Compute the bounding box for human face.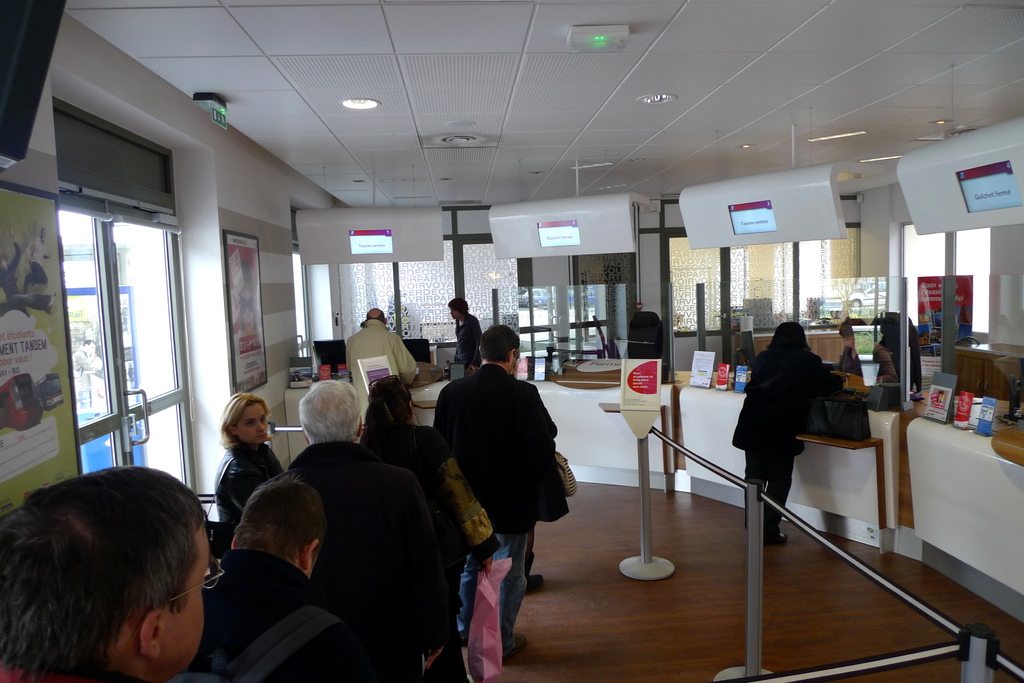
[x1=240, y1=408, x2=271, y2=444].
